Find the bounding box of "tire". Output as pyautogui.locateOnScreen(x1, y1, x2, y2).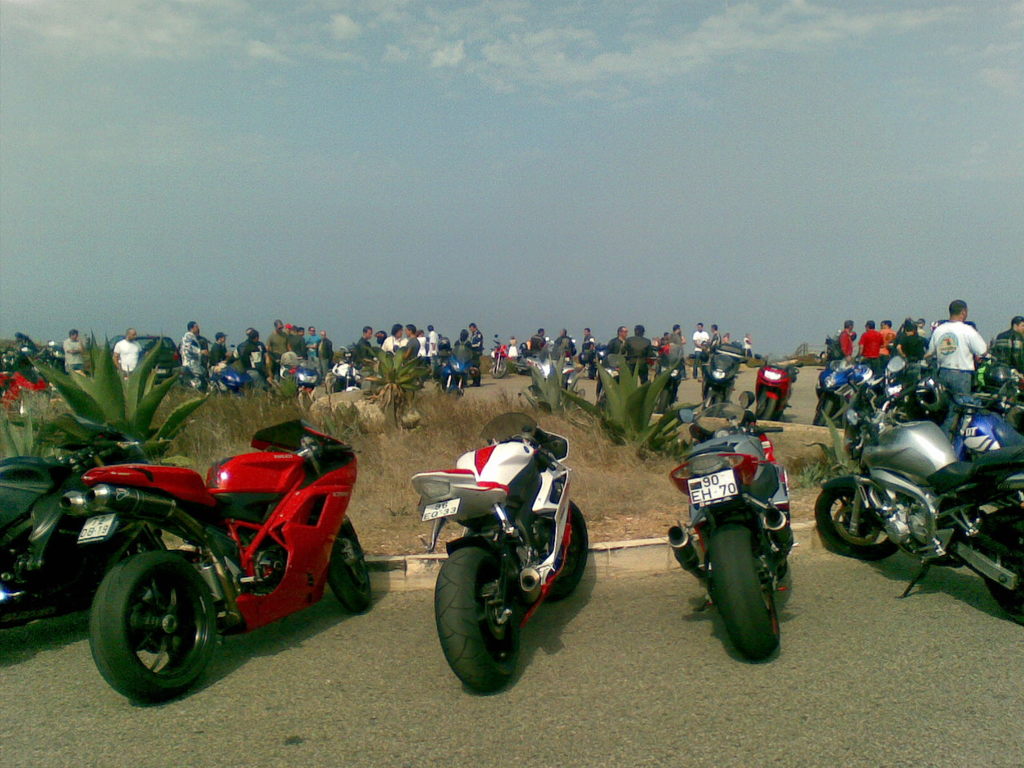
pyautogui.locateOnScreen(492, 362, 505, 378).
